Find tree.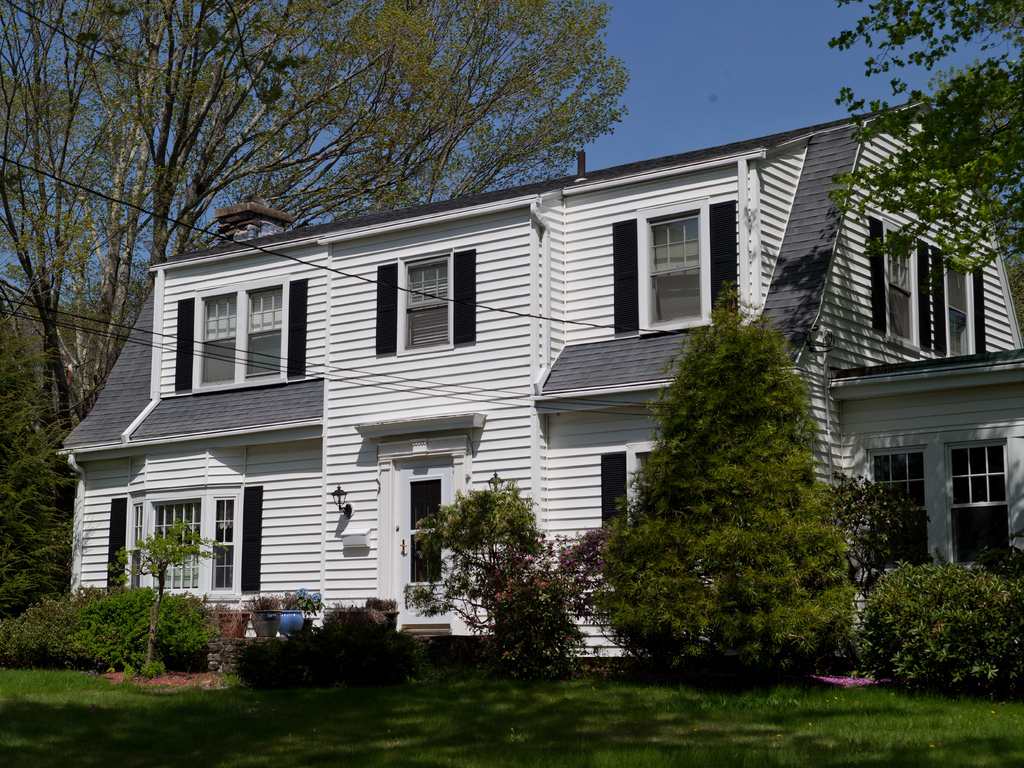
[395, 475, 566, 658].
